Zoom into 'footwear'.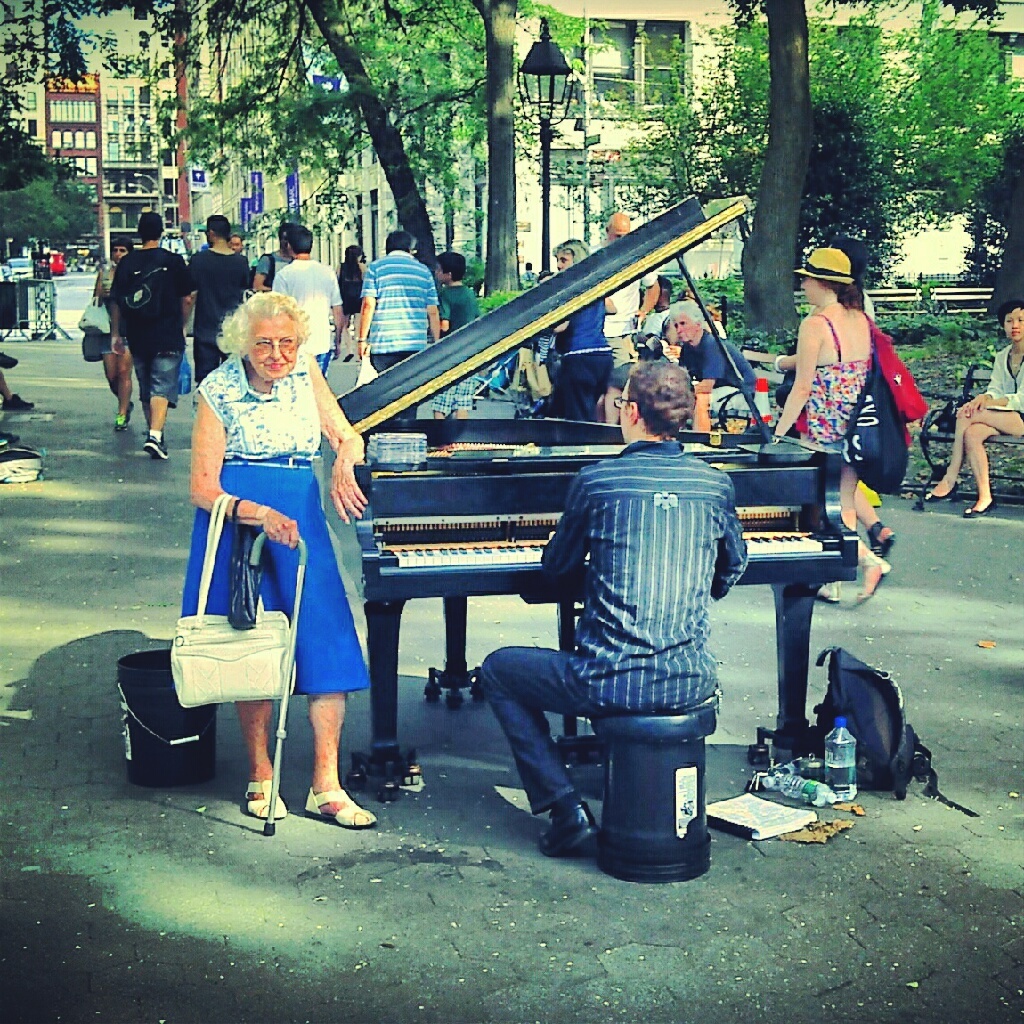
Zoom target: 854/550/889/604.
